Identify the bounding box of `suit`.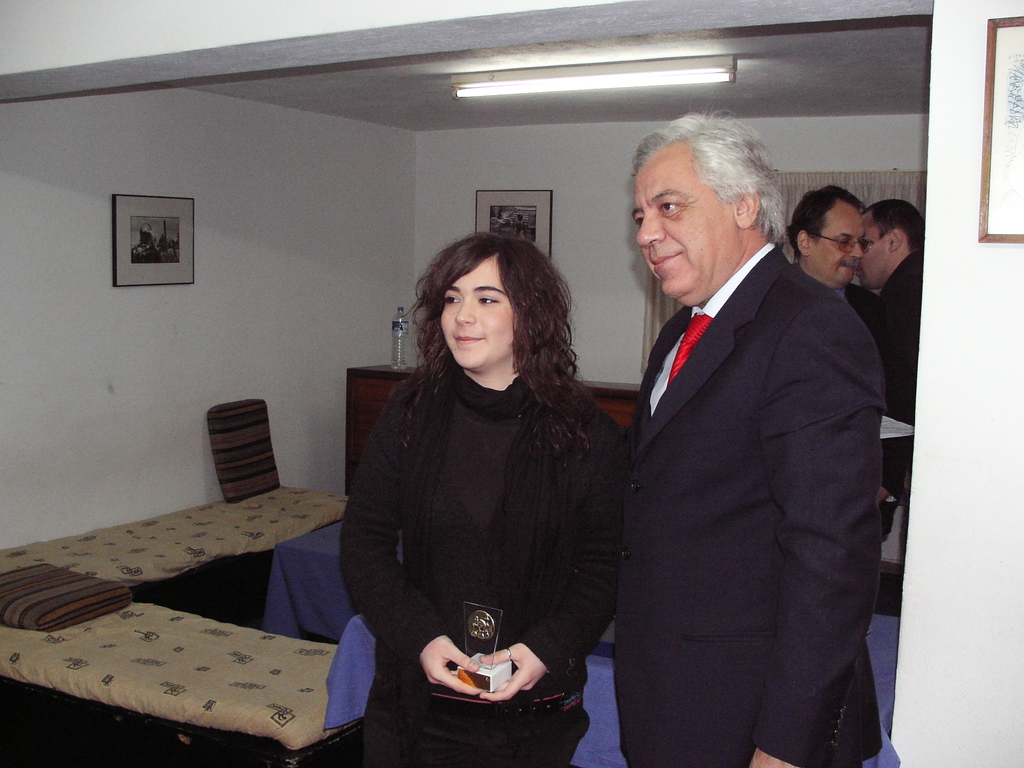
region(637, 152, 944, 745).
